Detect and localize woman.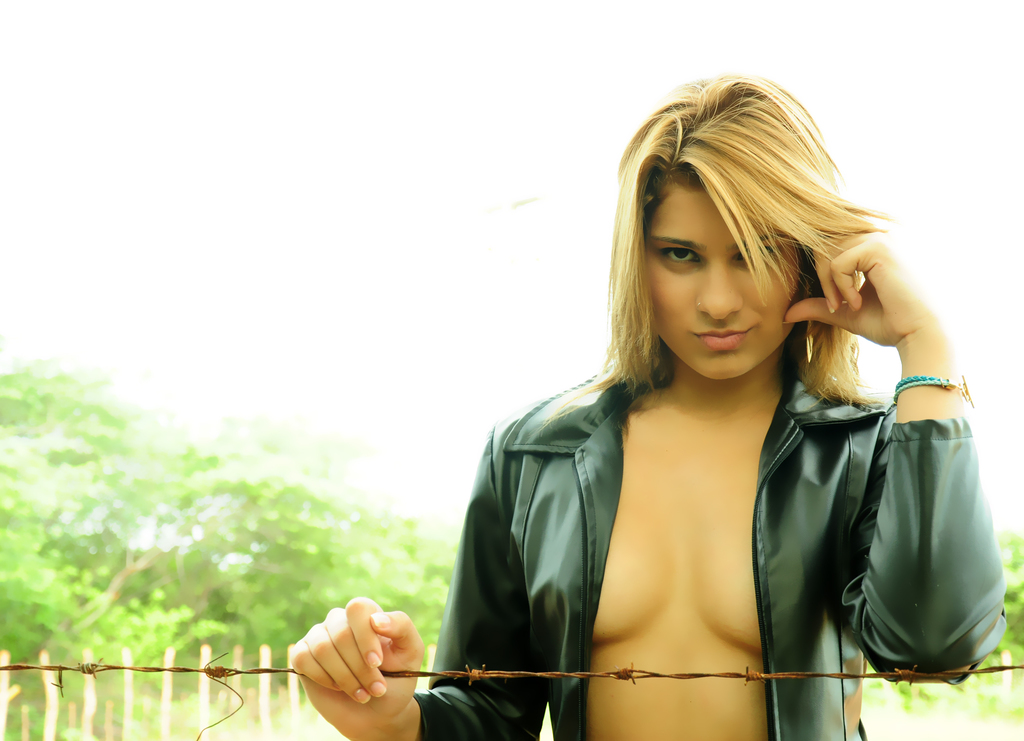
Localized at (305,115,1023,740).
